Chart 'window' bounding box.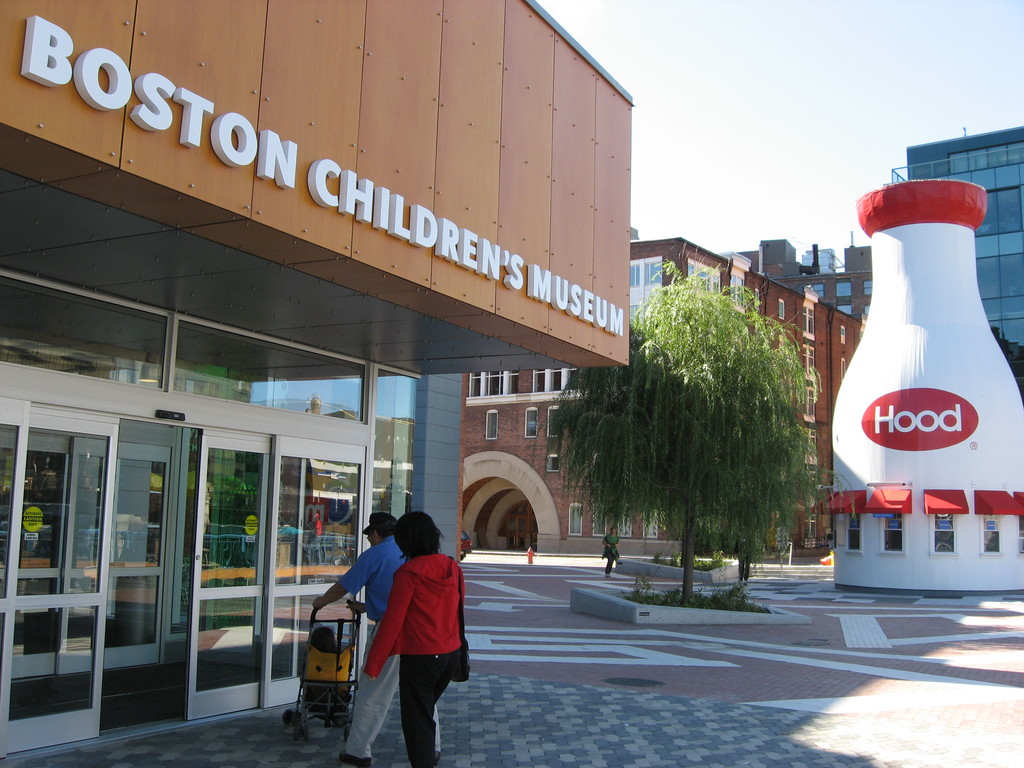
Charted: 545:404:568:440.
